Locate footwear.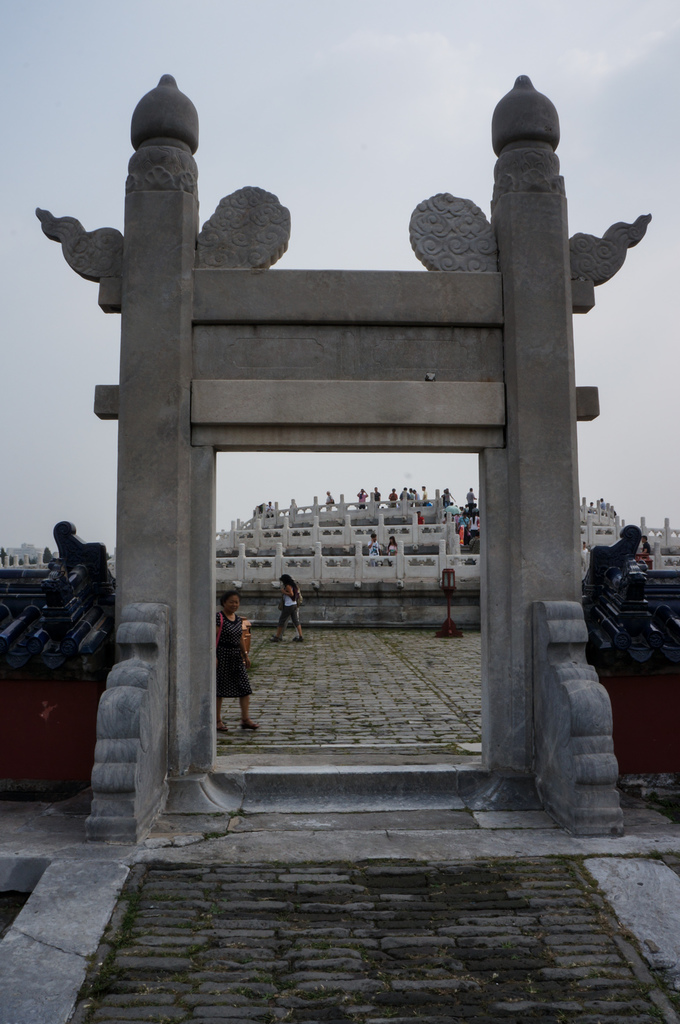
Bounding box: box=[294, 632, 303, 644].
